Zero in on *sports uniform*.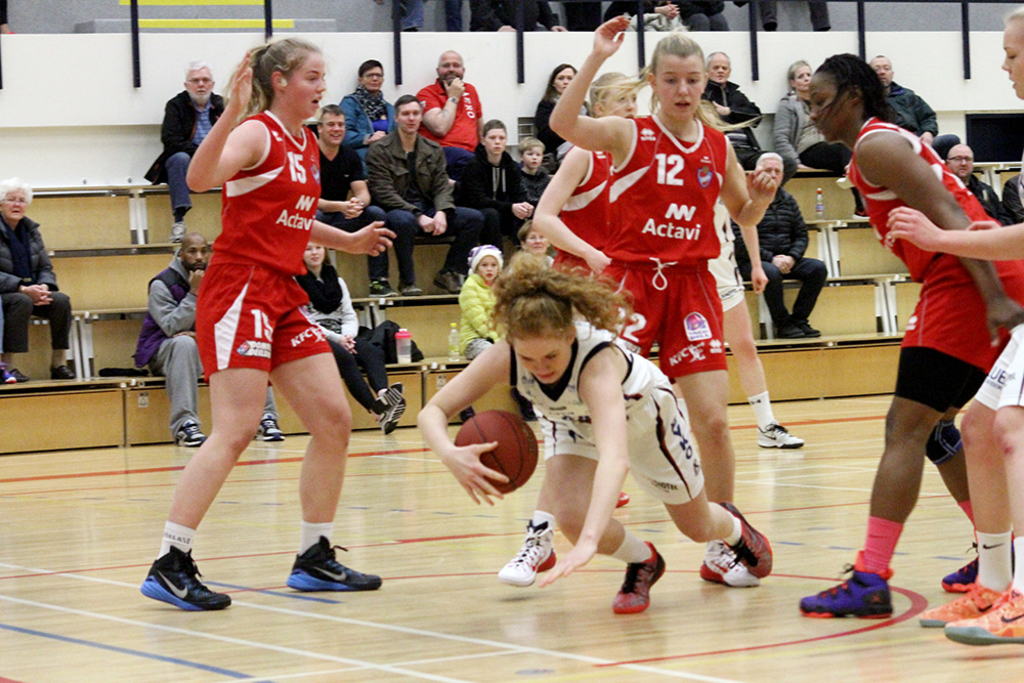
Zeroed in: <region>575, 96, 738, 583</region>.
